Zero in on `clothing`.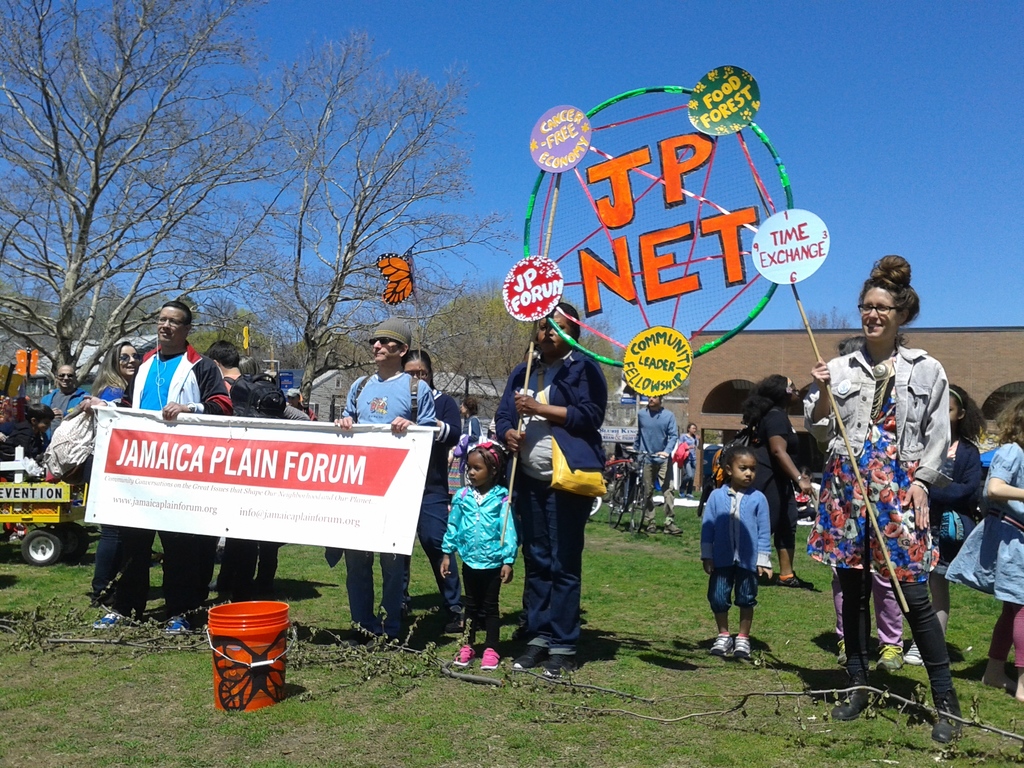
Zeroed in: <region>95, 378, 129, 404</region>.
